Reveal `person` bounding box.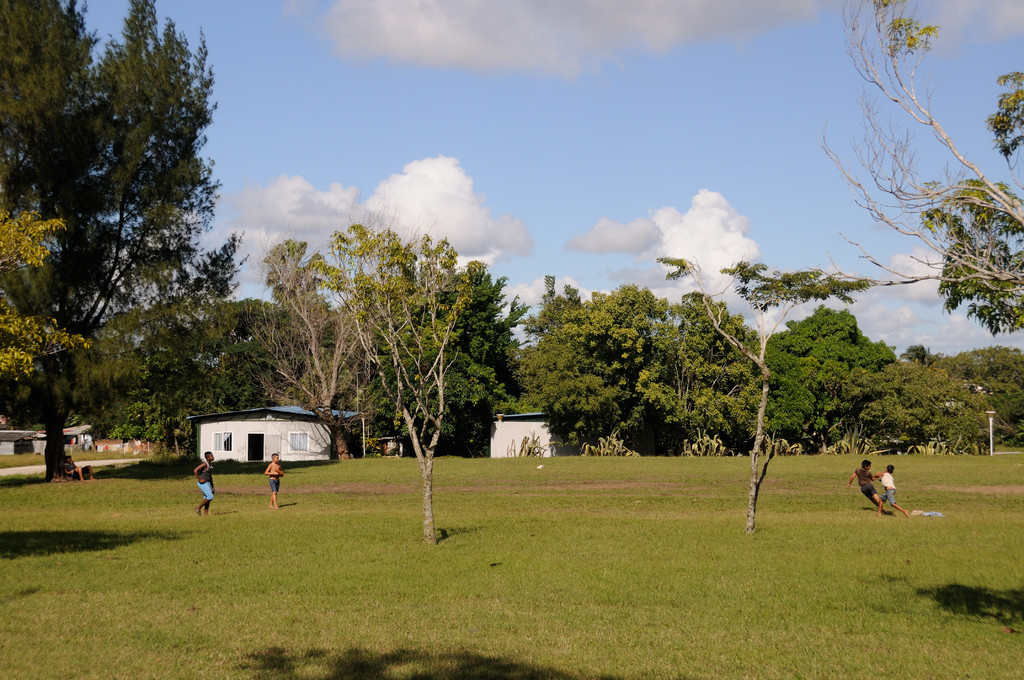
Revealed: {"left": 191, "top": 451, "right": 219, "bottom": 515}.
